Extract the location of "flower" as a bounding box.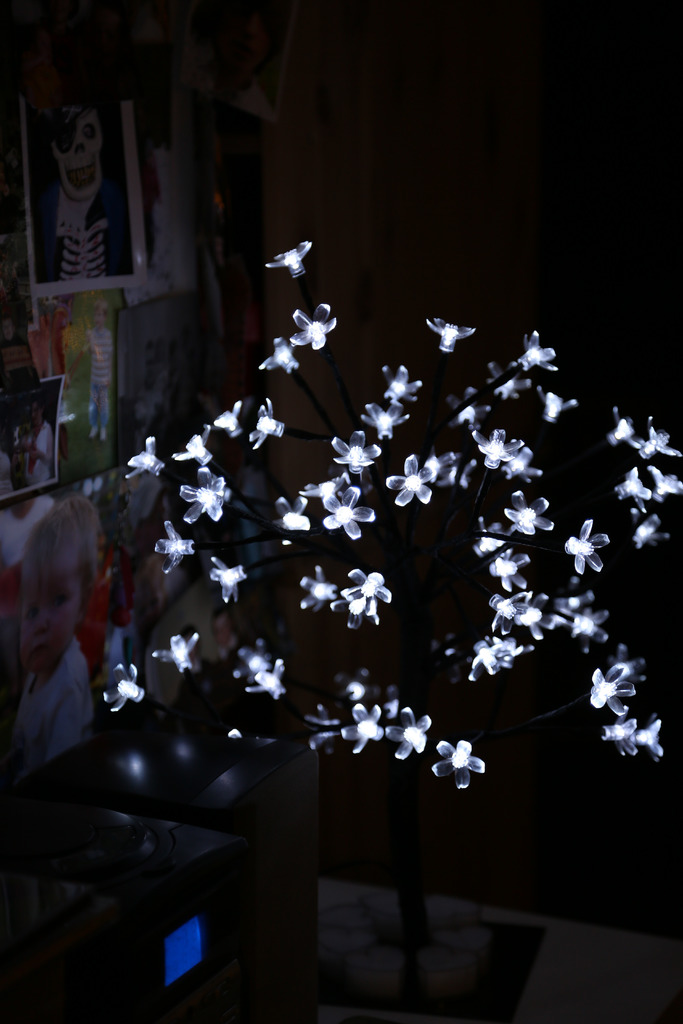
295/569/344/630.
